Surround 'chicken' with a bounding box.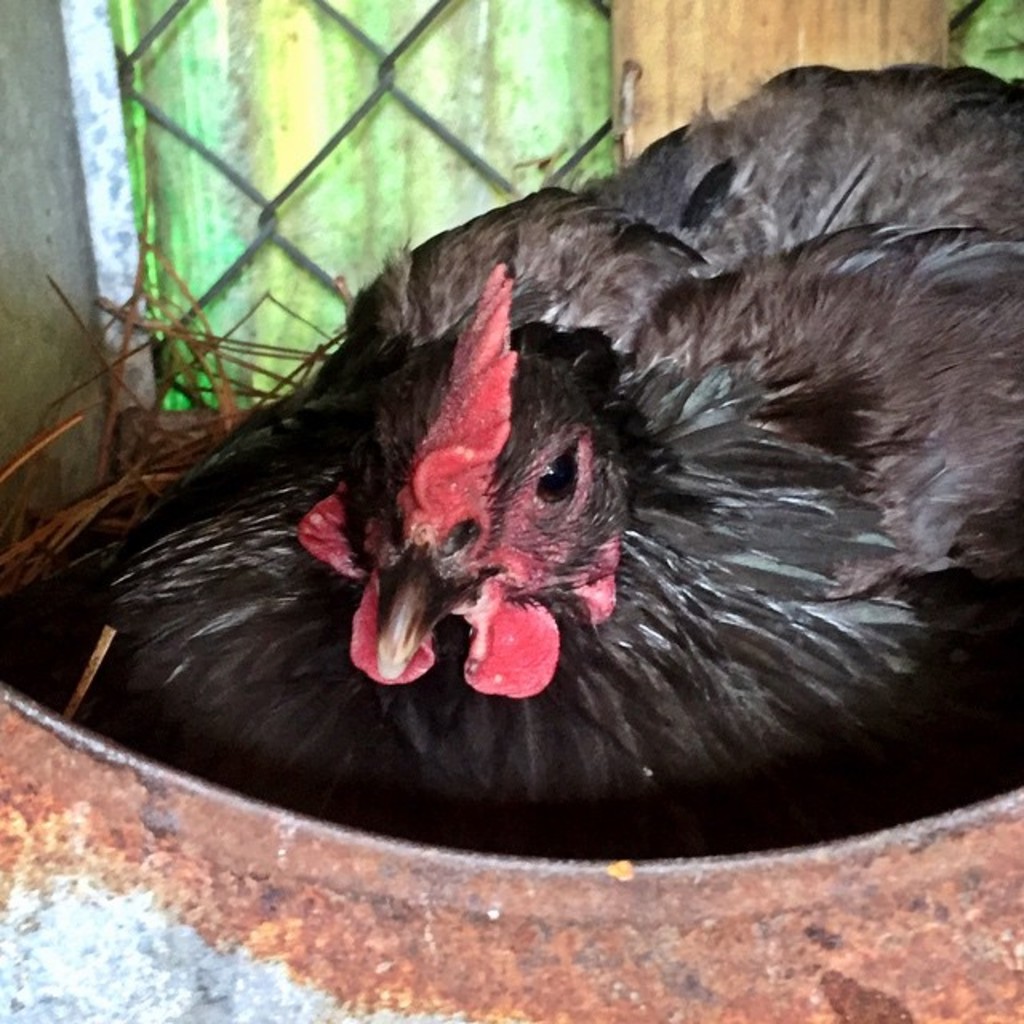
{"left": 0, "top": 50, "right": 1022, "bottom": 862}.
